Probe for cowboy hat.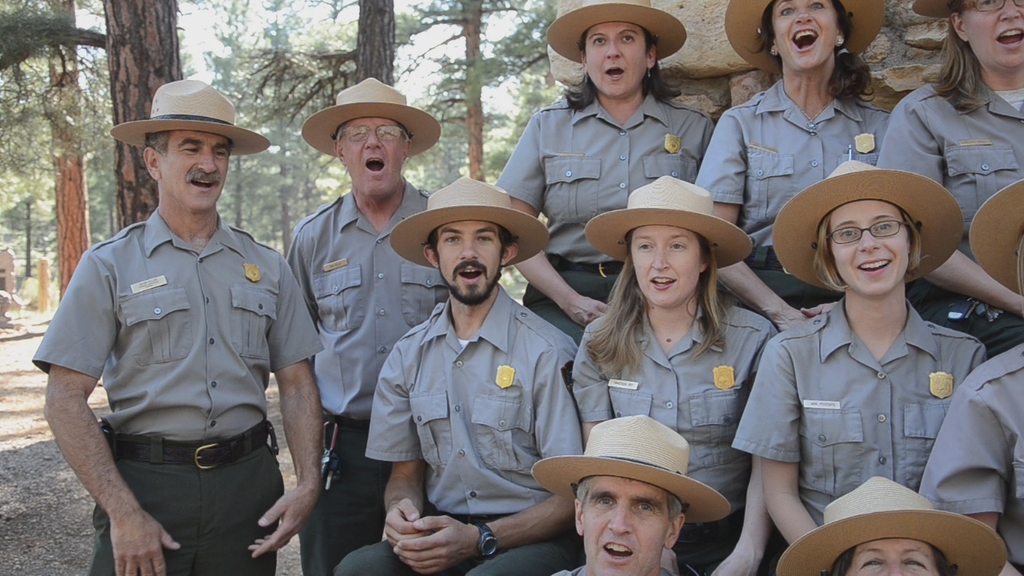
Probe result: region(394, 165, 542, 291).
